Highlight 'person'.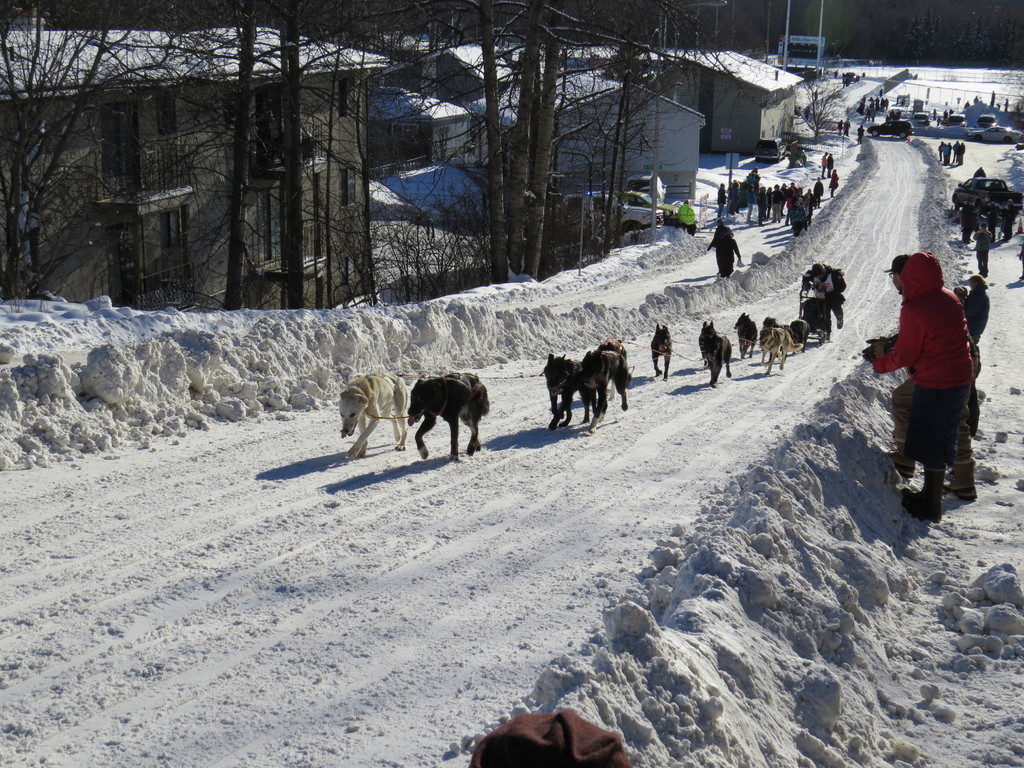
Highlighted region: region(965, 269, 990, 373).
